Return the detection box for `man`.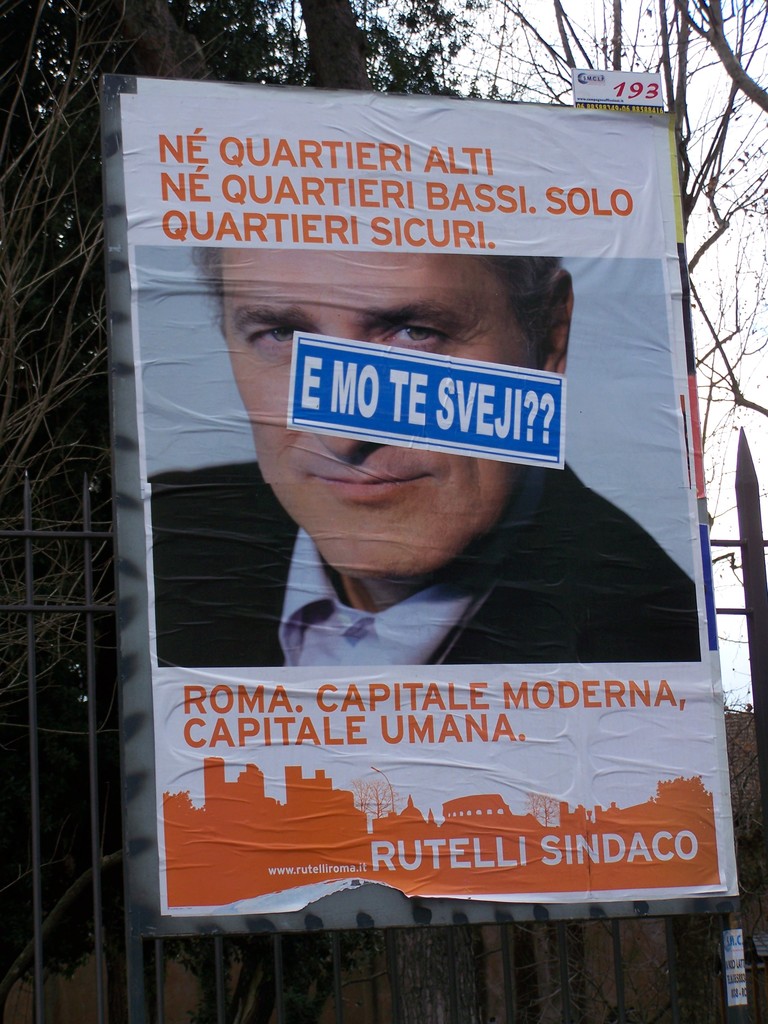
x1=156, y1=250, x2=701, y2=669.
